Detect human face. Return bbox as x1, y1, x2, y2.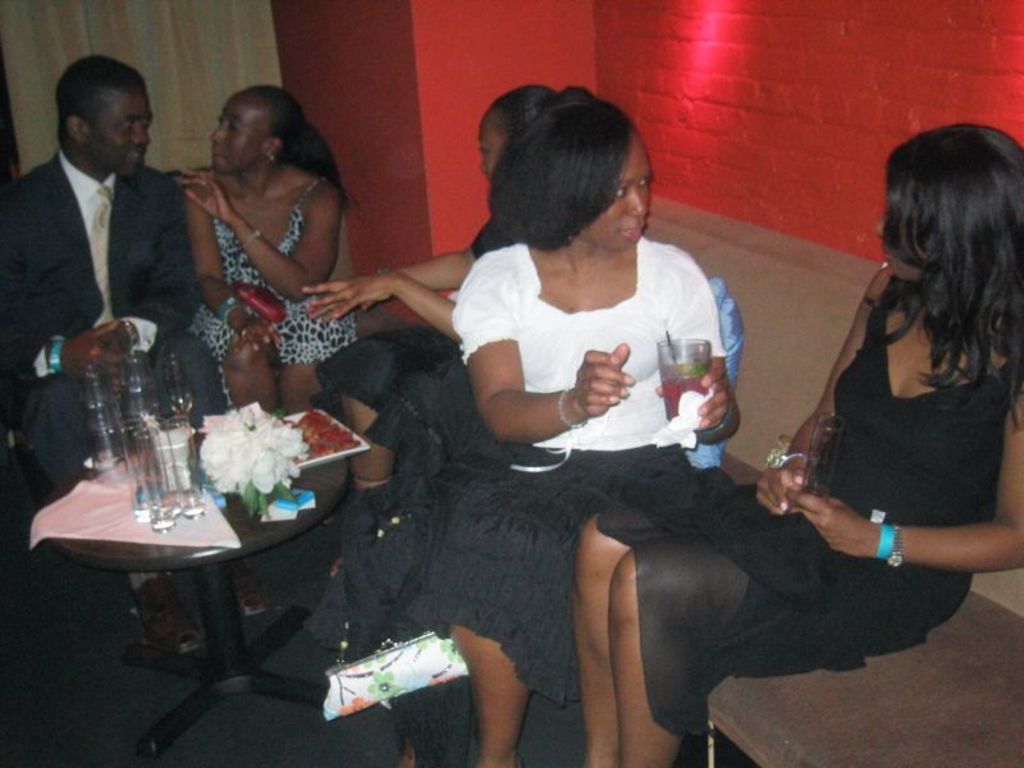
210, 96, 269, 173.
